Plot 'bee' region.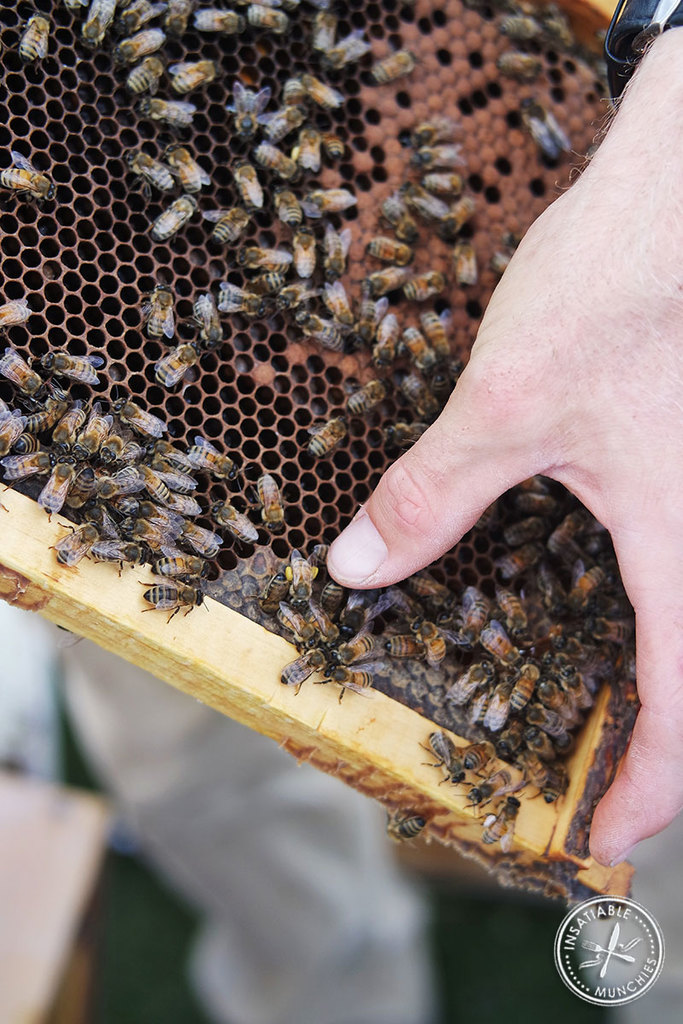
Plotted at pyautogui.locateOnScreen(495, 586, 528, 637).
